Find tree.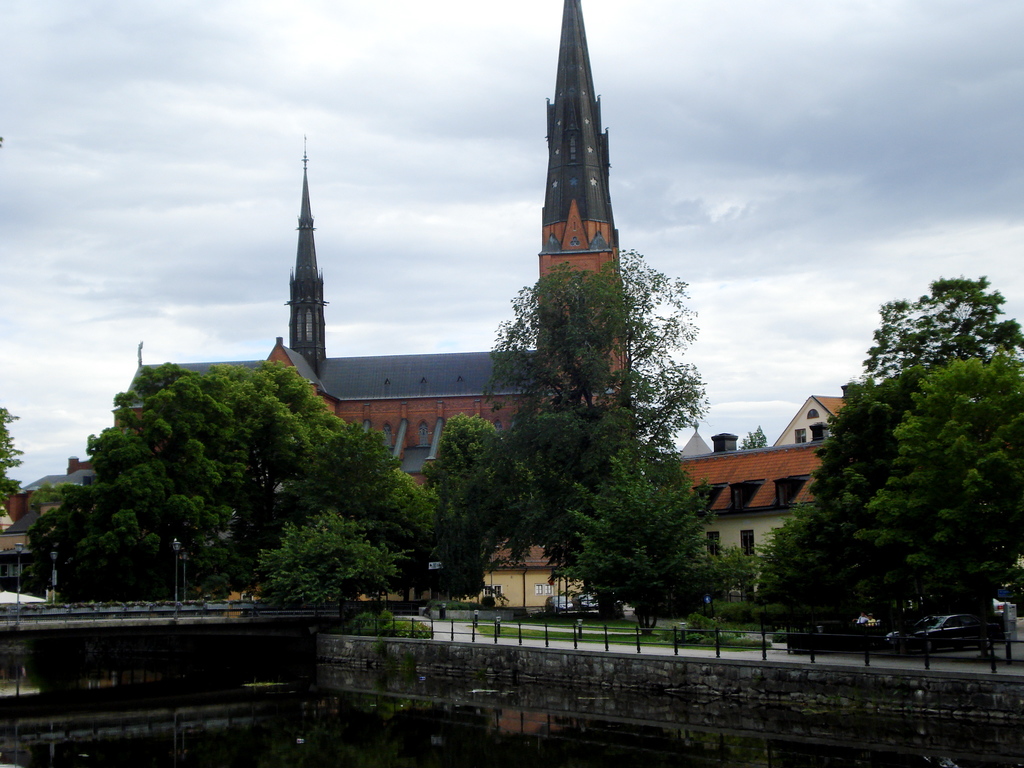
box=[743, 498, 803, 600].
